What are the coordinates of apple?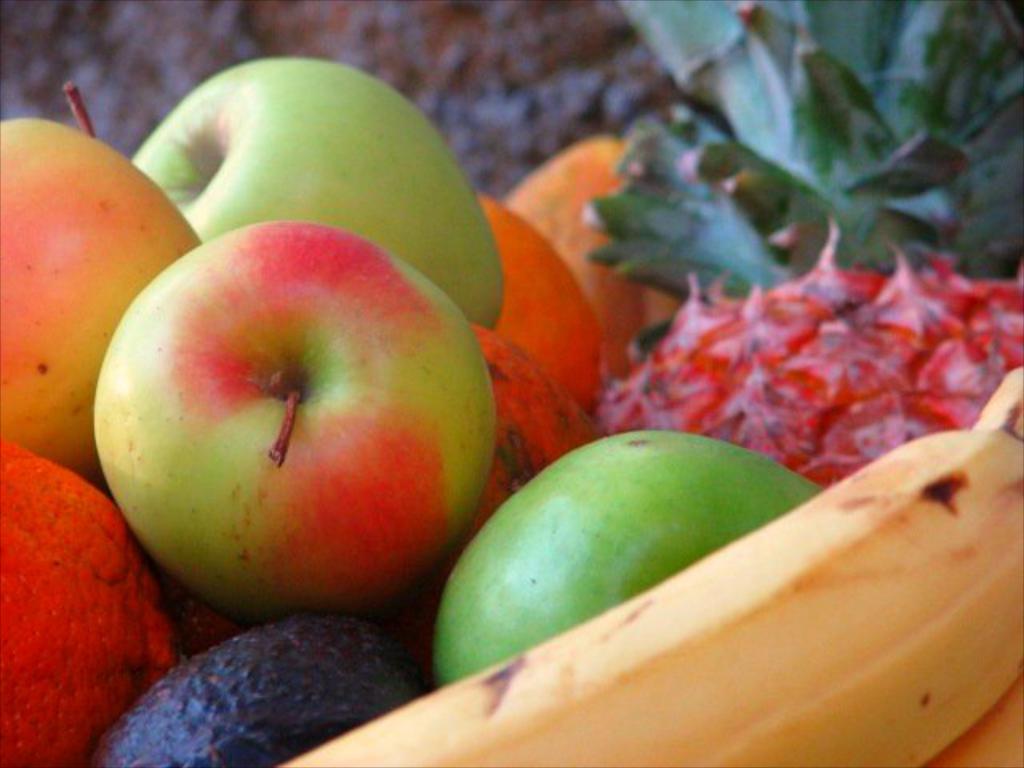
(0, 80, 205, 486).
